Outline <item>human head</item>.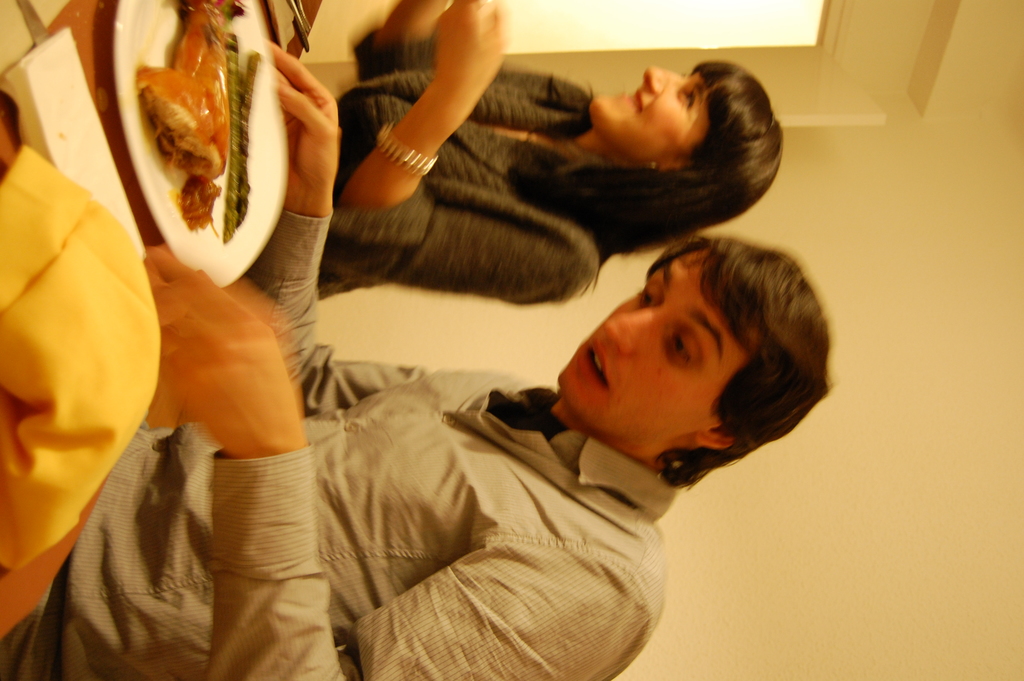
Outline: (535, 236, 824, 479).
